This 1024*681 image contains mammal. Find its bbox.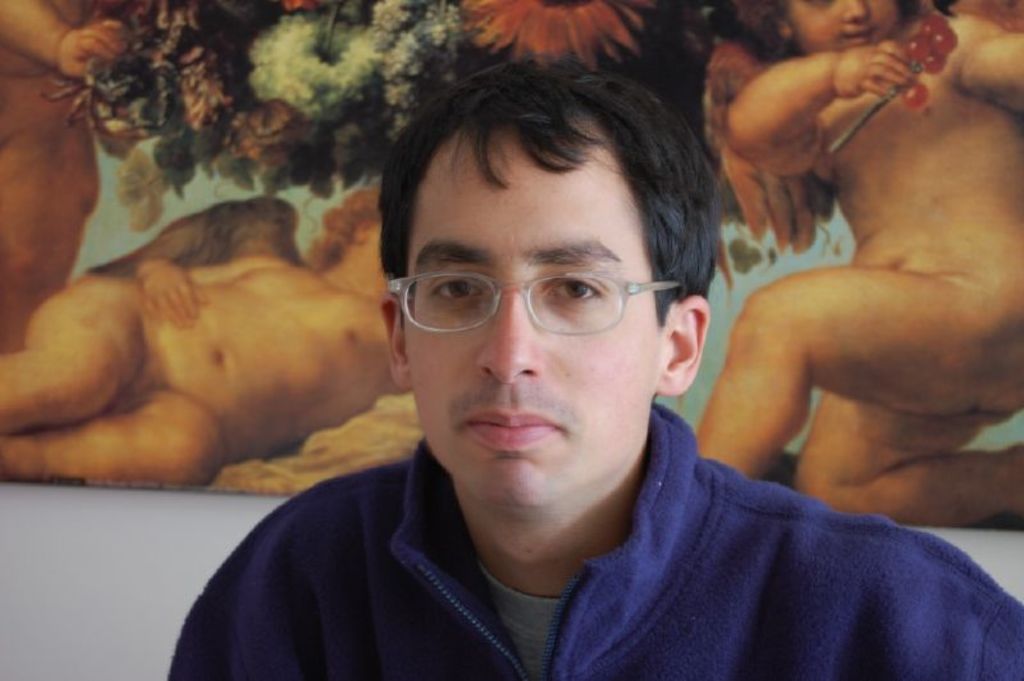
0,180,402,506.
